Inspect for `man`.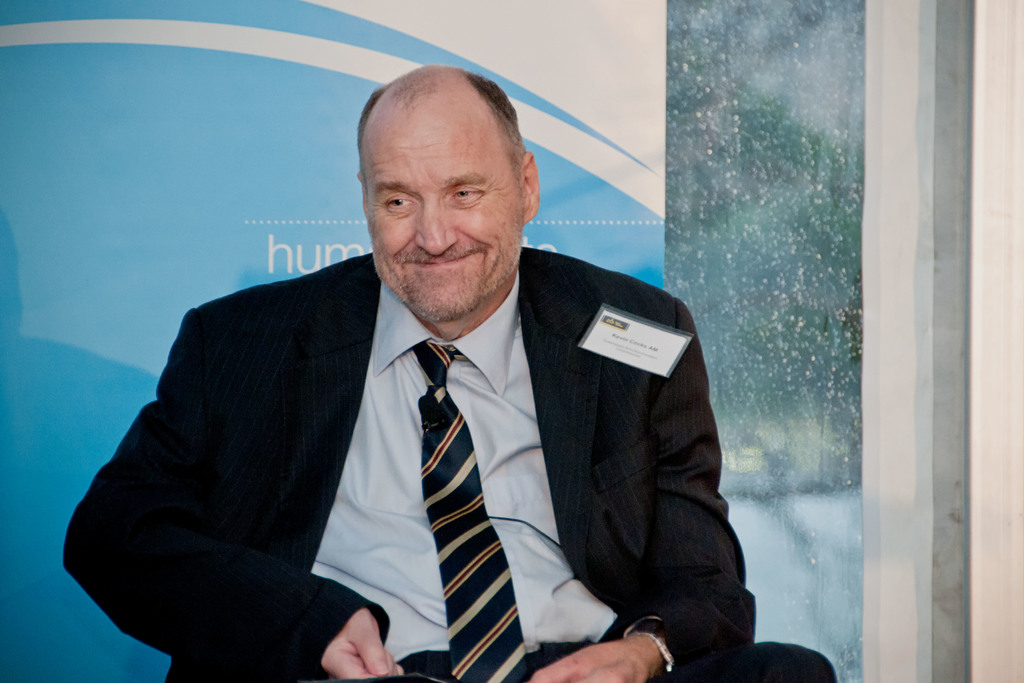
Inspection: (x1=92, y1=108, x2=723, y2=682).
